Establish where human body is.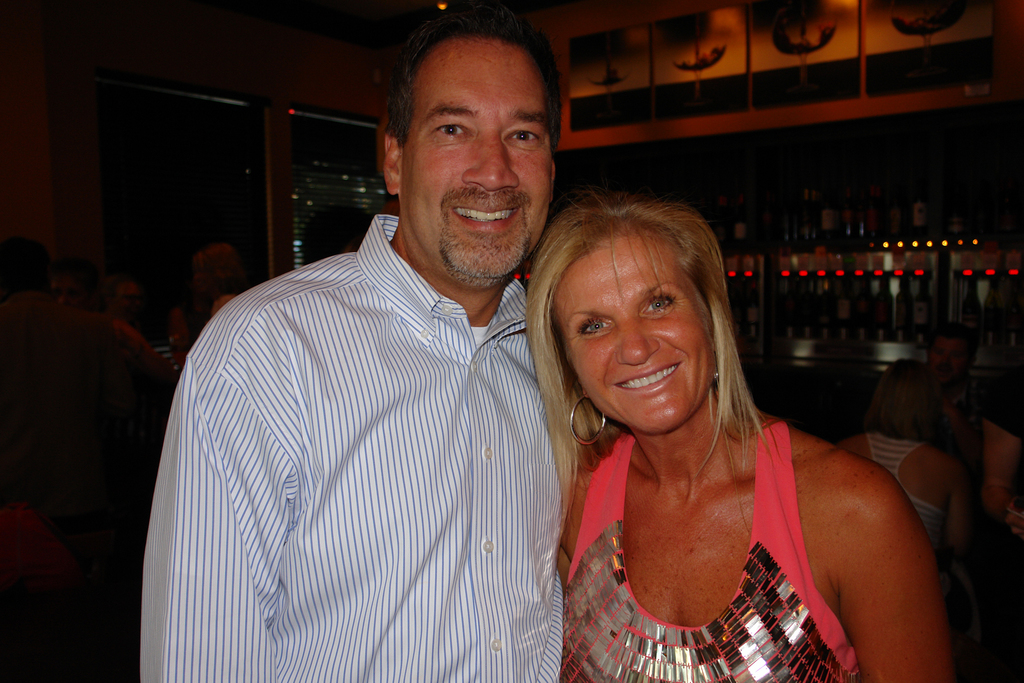
Established at 140,5,564,680.
